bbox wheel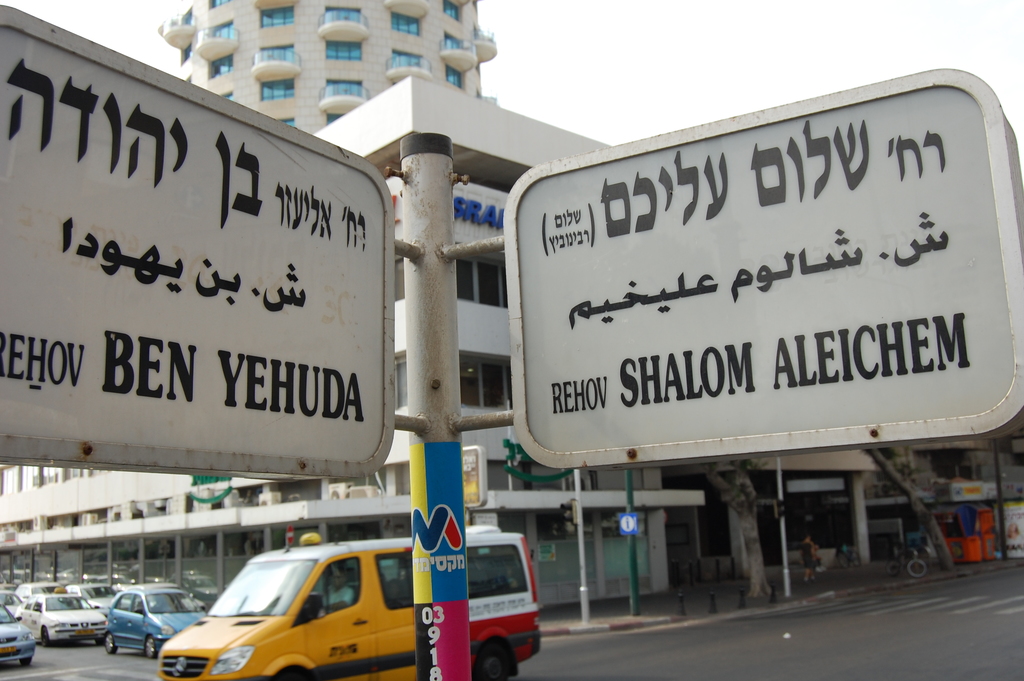
<bbox>911, 561, 928, 577</bbox>
